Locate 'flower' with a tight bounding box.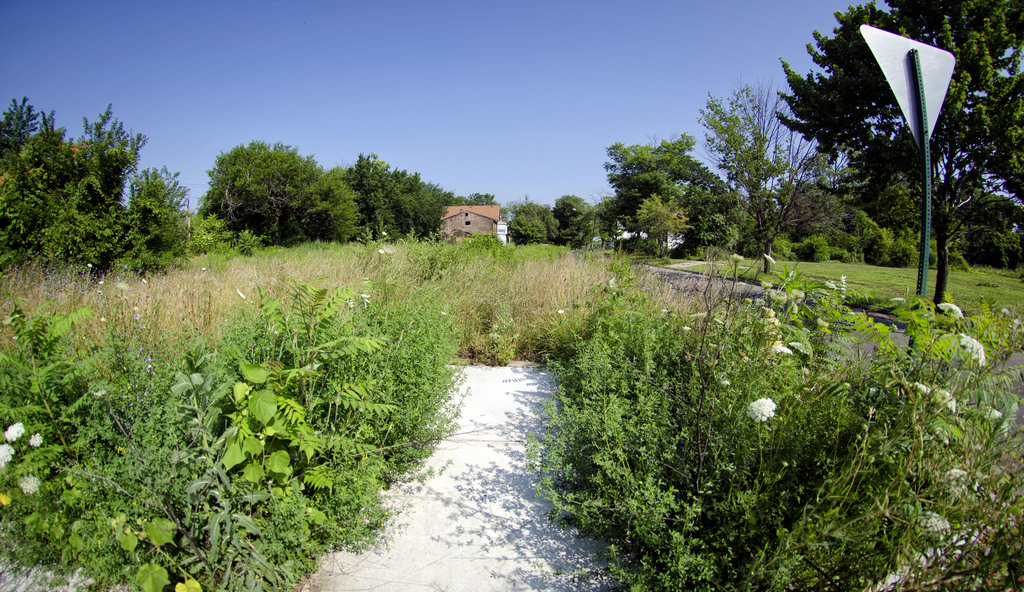
745,400,772,424.
